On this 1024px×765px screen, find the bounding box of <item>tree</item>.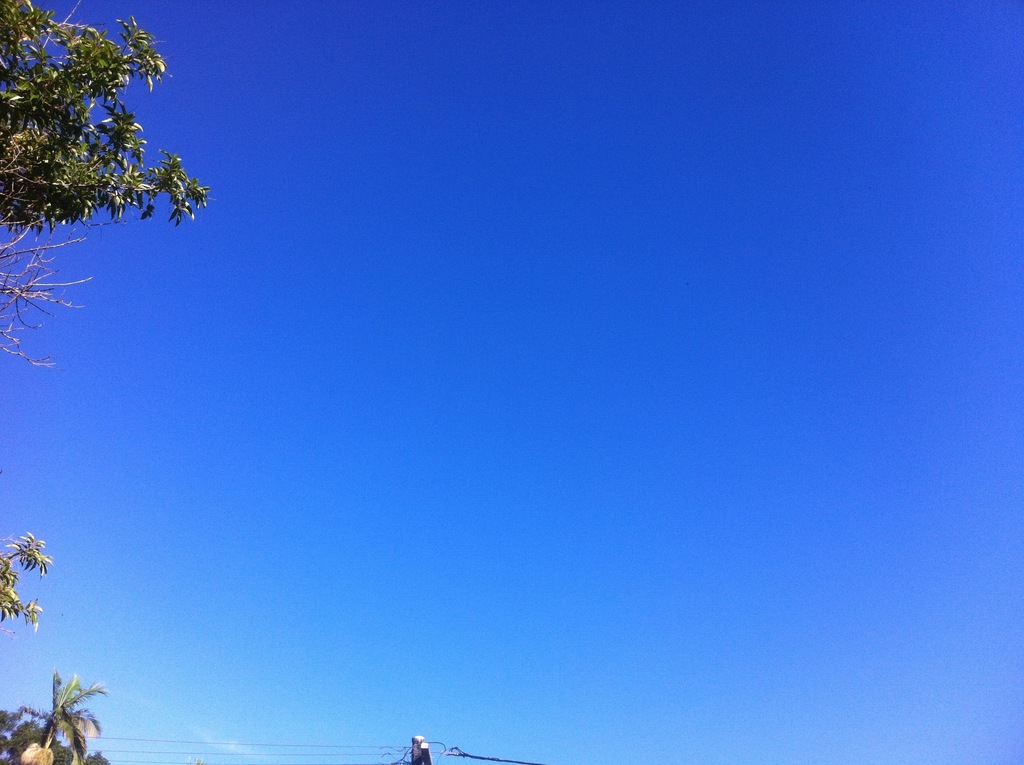
Bounding box: 0/0/220/229.
